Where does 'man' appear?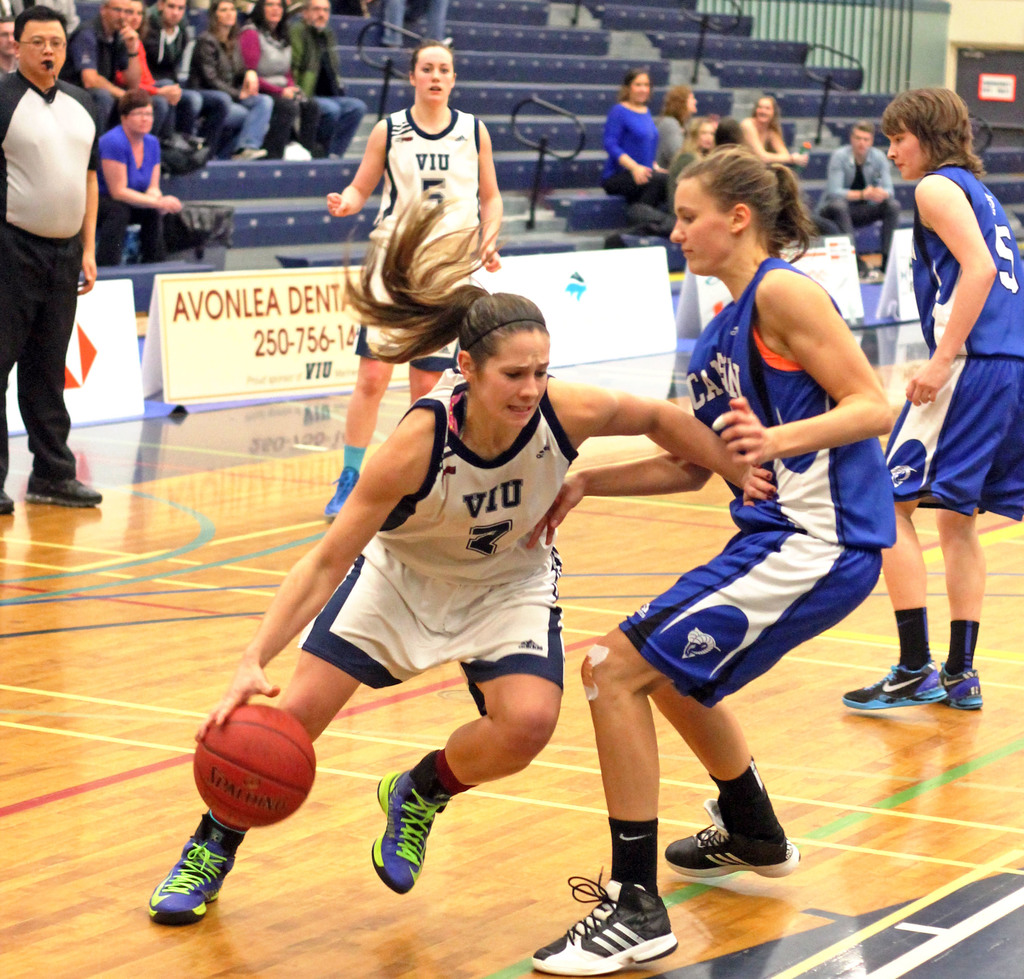
Appears at crop(69, 0, 130, 121).
